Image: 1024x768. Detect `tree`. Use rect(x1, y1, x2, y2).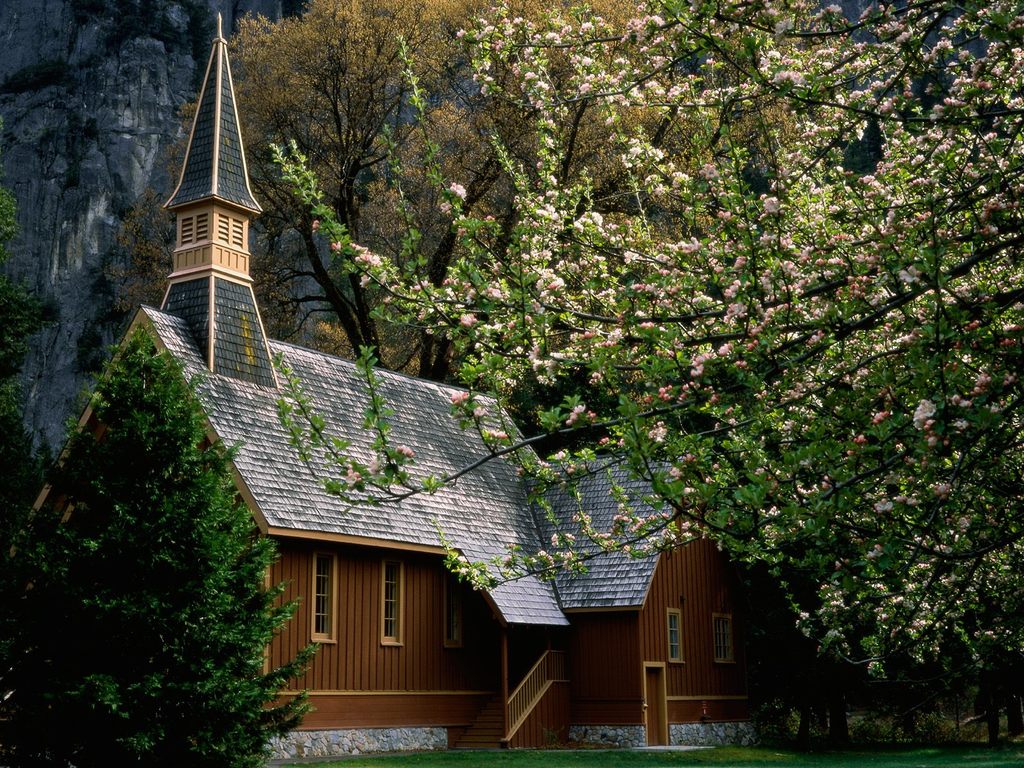
rect(275, 1, 1023, 755).
